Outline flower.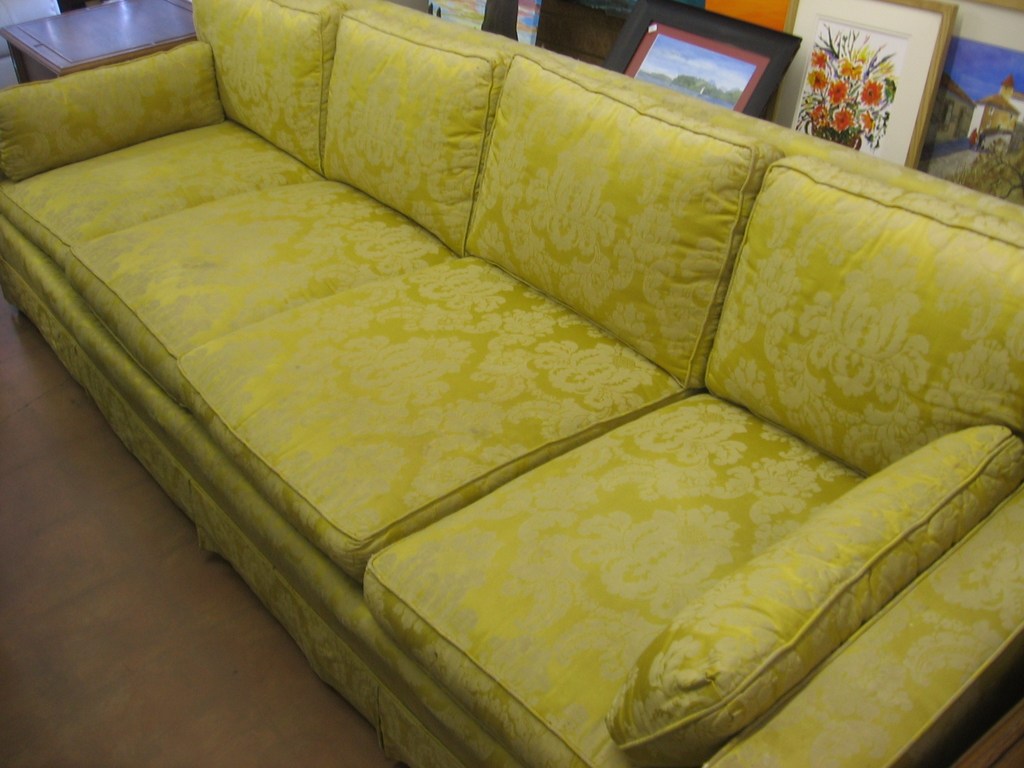
Outline: region(809, 102, 829, 131).
